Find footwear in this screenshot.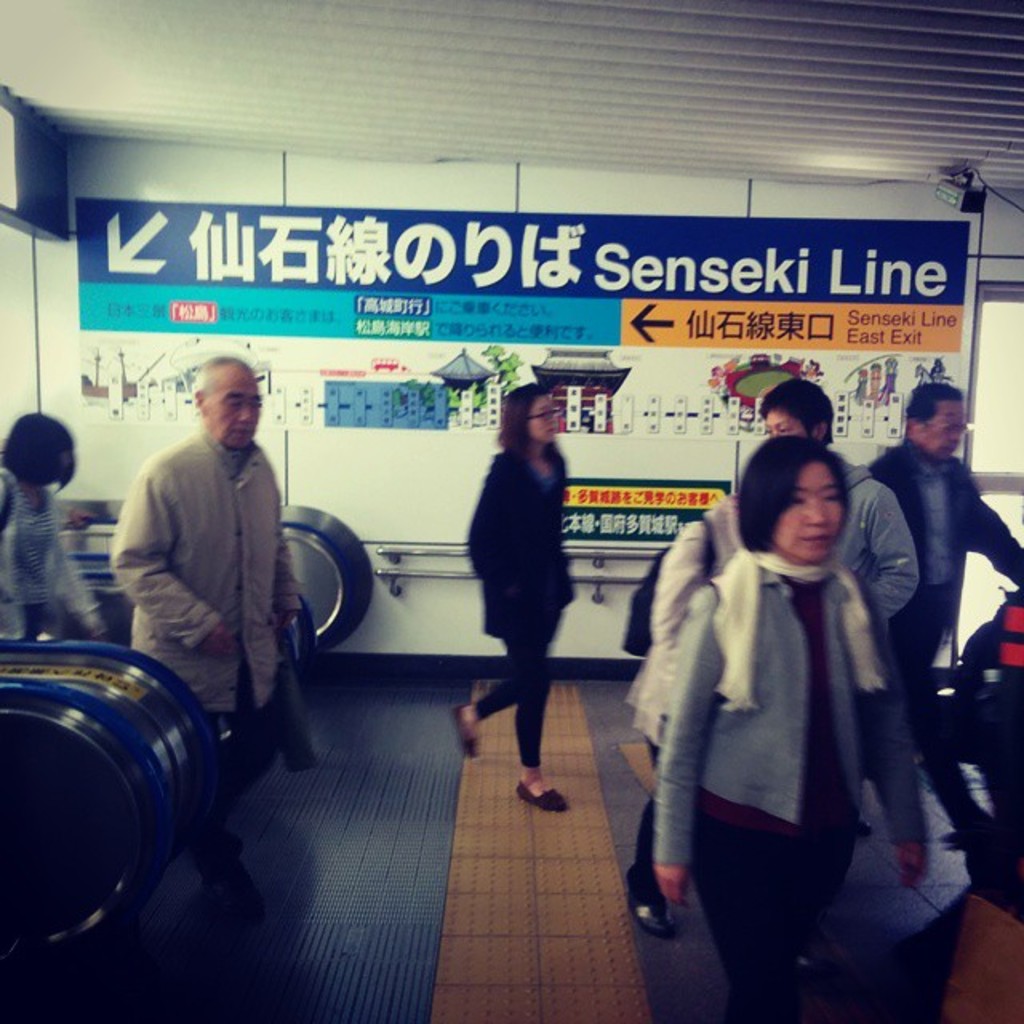
The bounding box for footwear is [x1=210, y1=859, x2=261, y2=925].
